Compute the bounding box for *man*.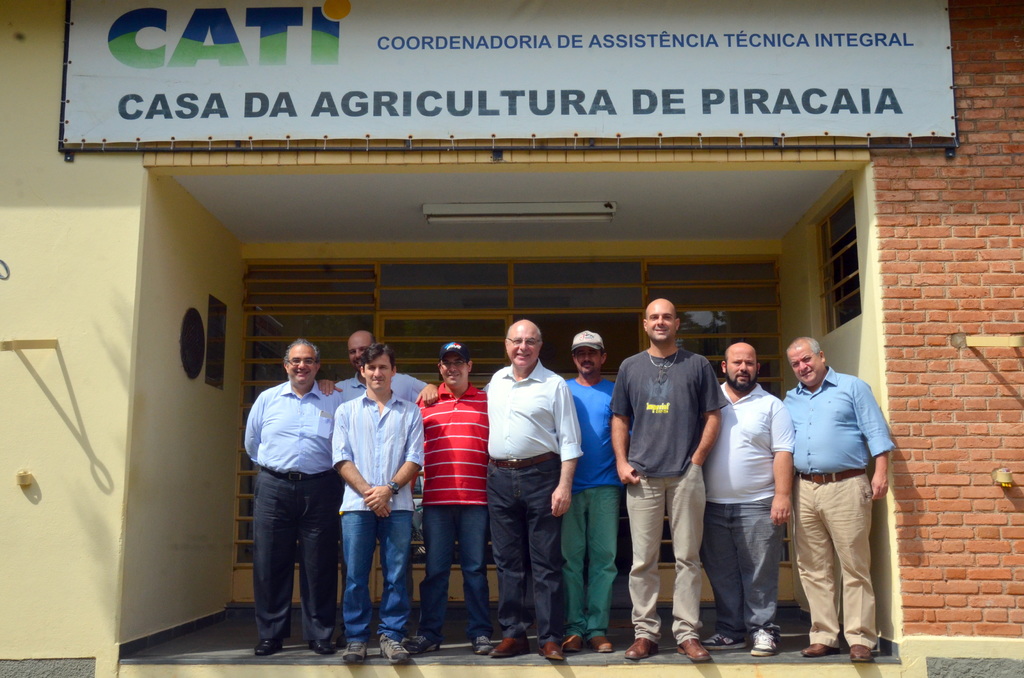
[left=478, top=313, right=578, bottom=666].
